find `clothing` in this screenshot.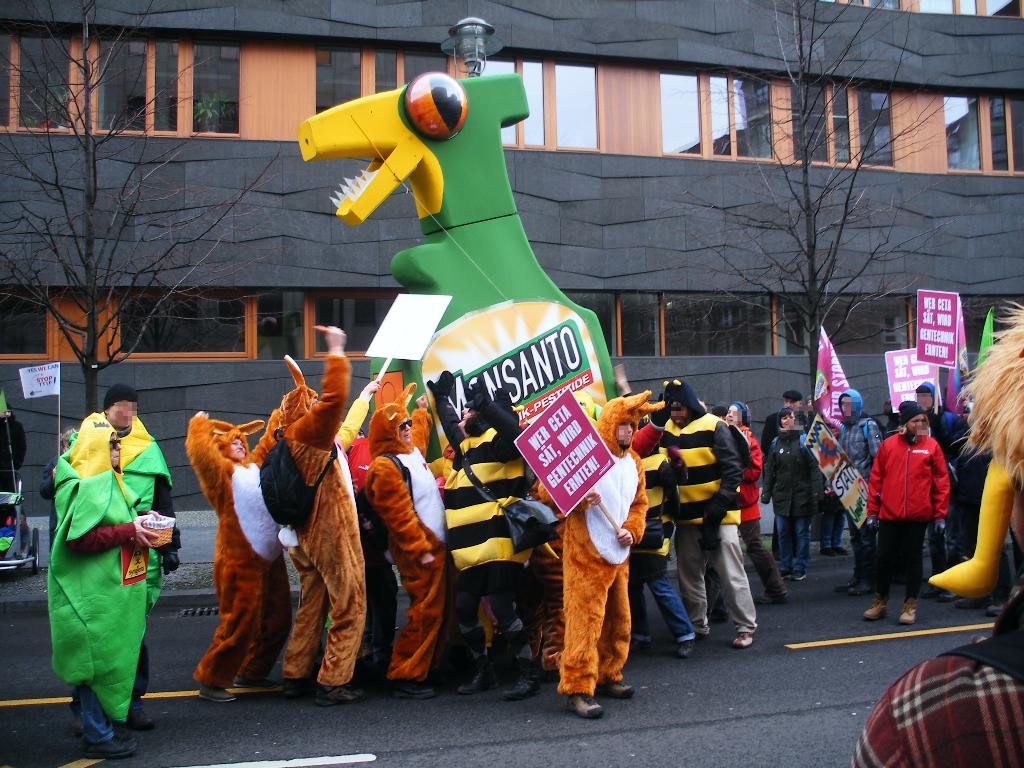
The bounding box for `clothing` is 434, 399, 529, 698.
